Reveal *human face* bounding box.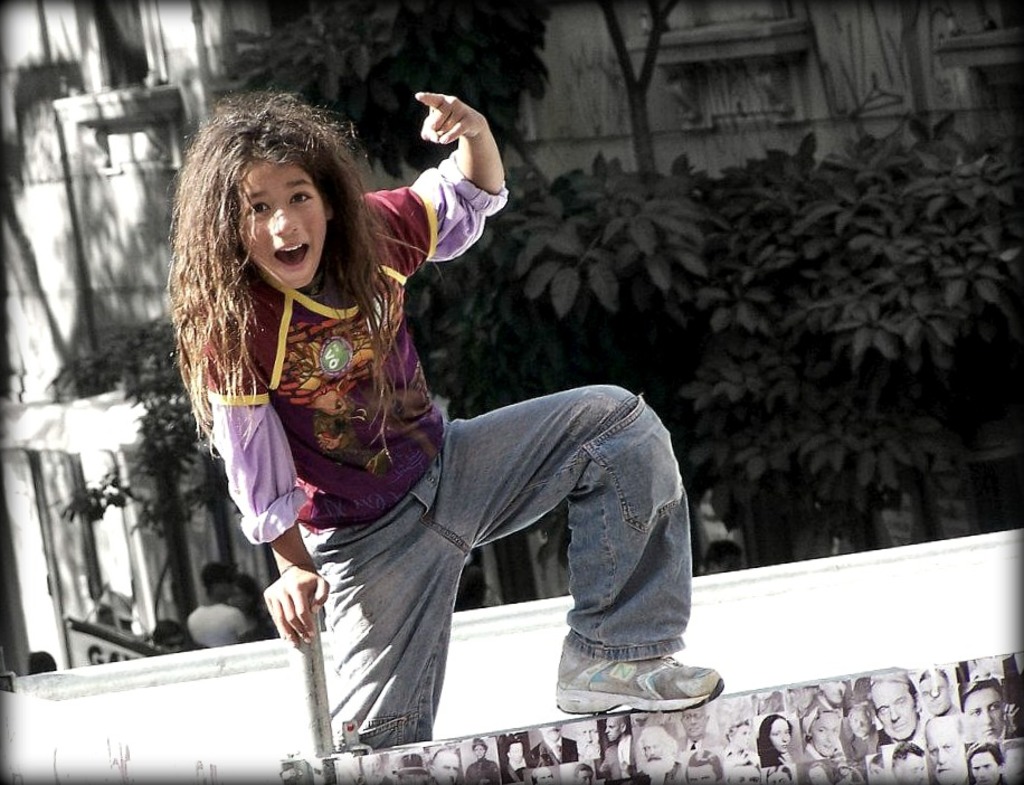
Revealed: {"x1": 230, "y1": 158, "x2": 324, "y2": 290}.
